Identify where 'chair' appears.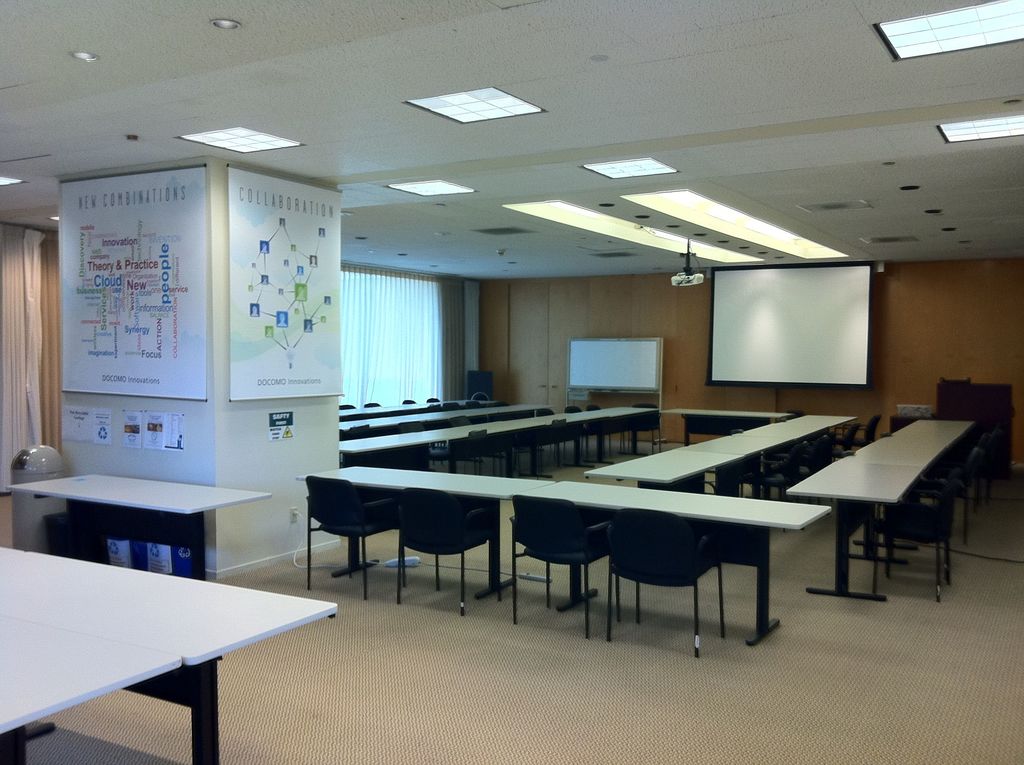
Appears at region(456, 426, 492, 472).
